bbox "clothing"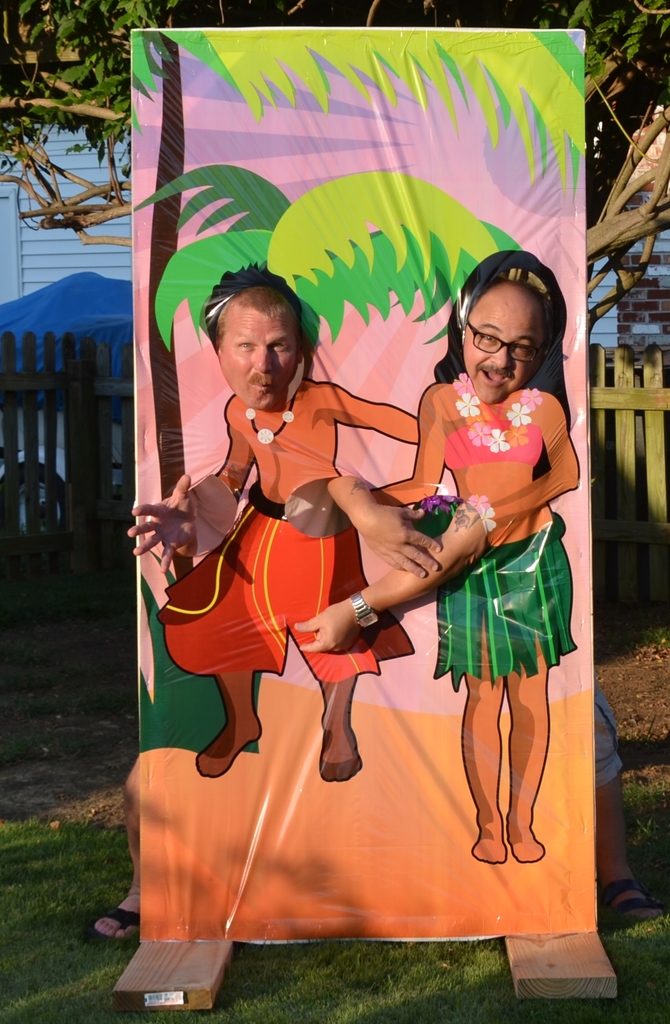
<region>431, 362, 578, 692</region>
